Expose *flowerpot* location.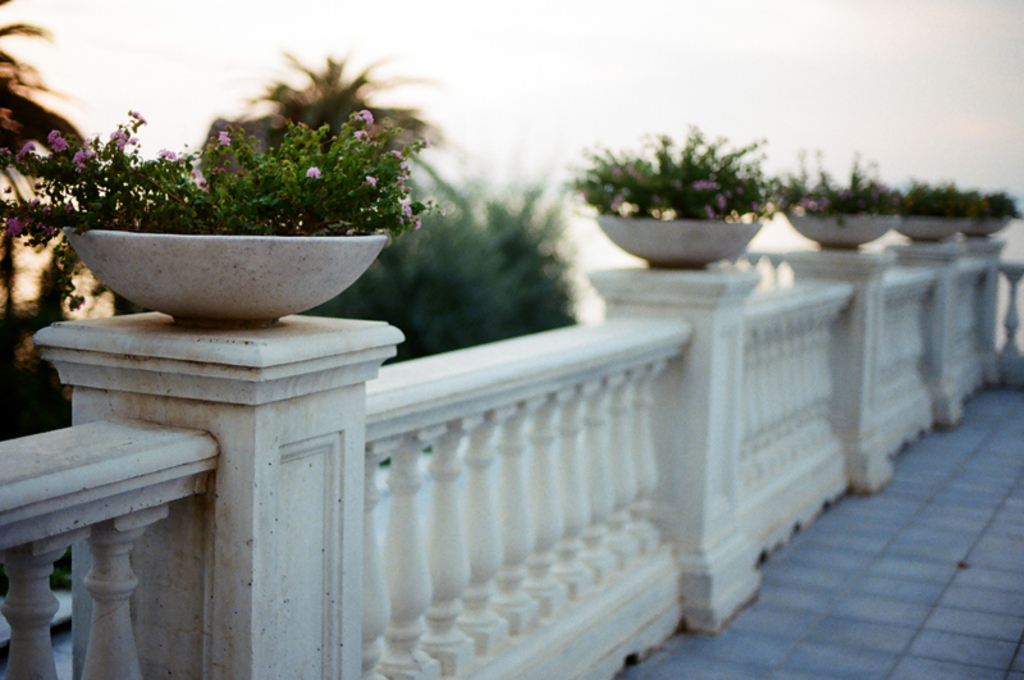
Exposed at bbox(969, 214, 1011, 236).
